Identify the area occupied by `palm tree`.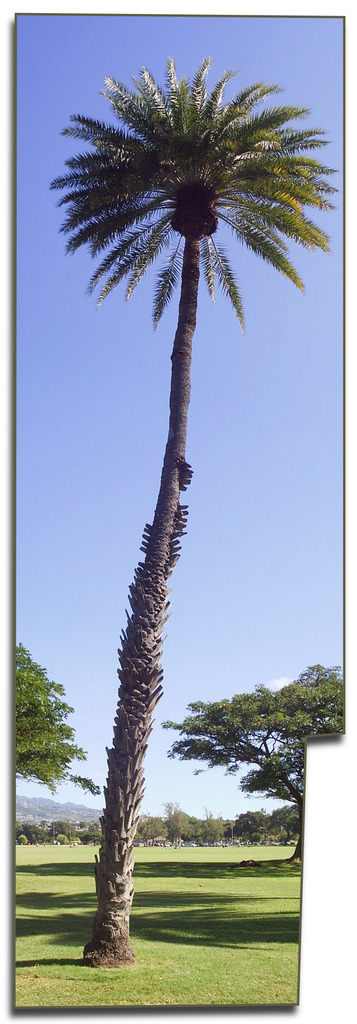
Area: {"x1": 27, "y1": 62, "x2": 319, "y2": 960}.
